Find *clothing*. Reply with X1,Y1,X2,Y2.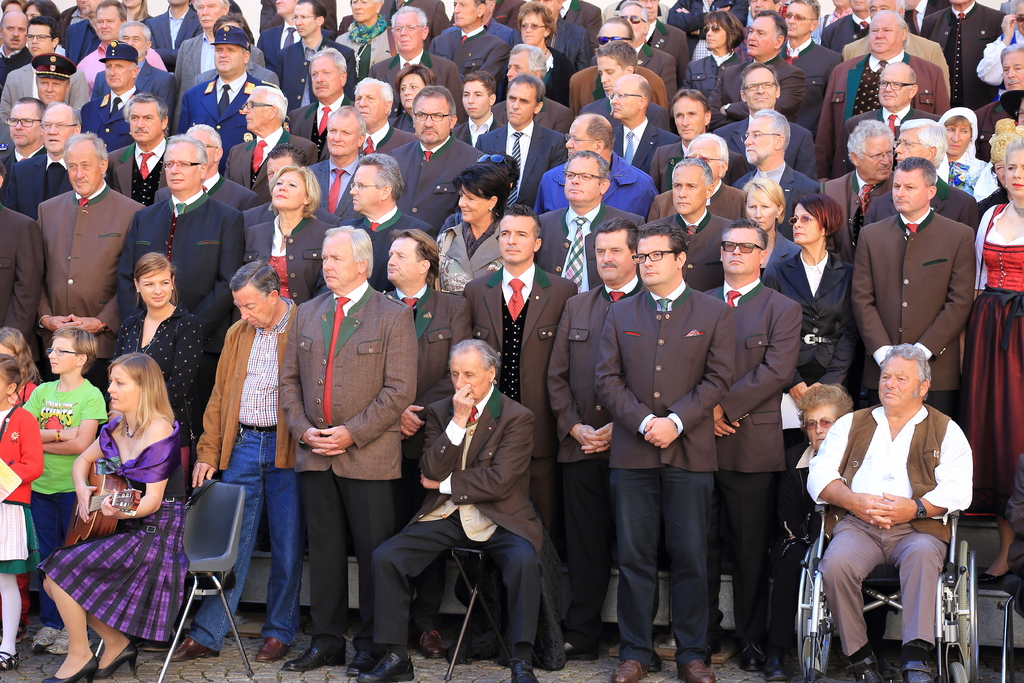
140,4,209,74.
